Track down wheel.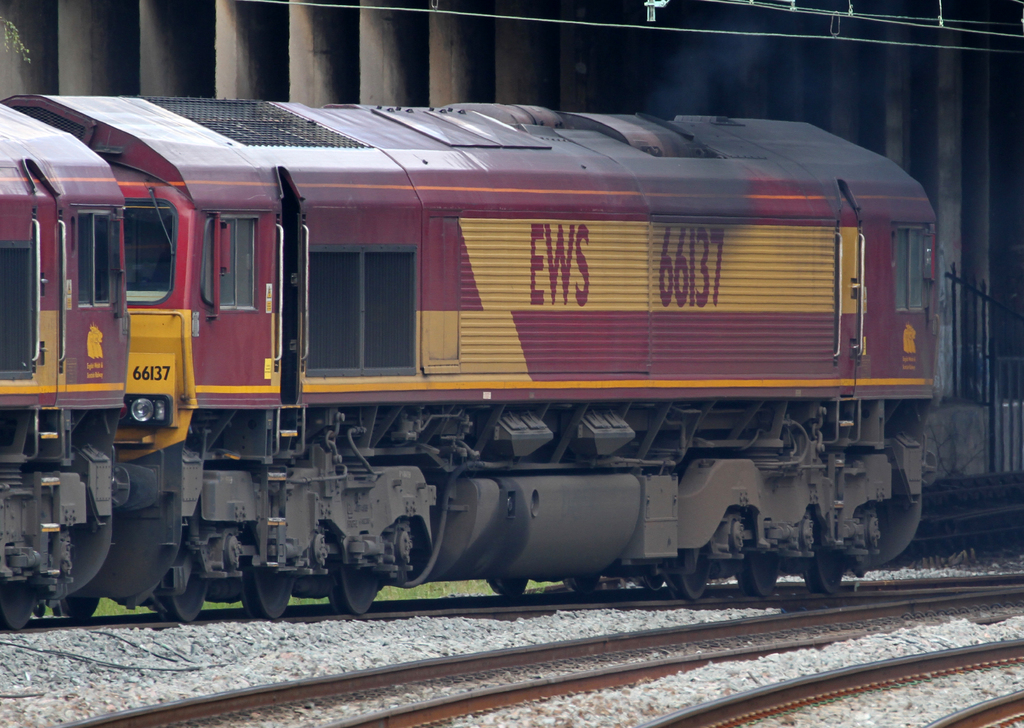
Tracked to crop(242, 565, 291, 619).
